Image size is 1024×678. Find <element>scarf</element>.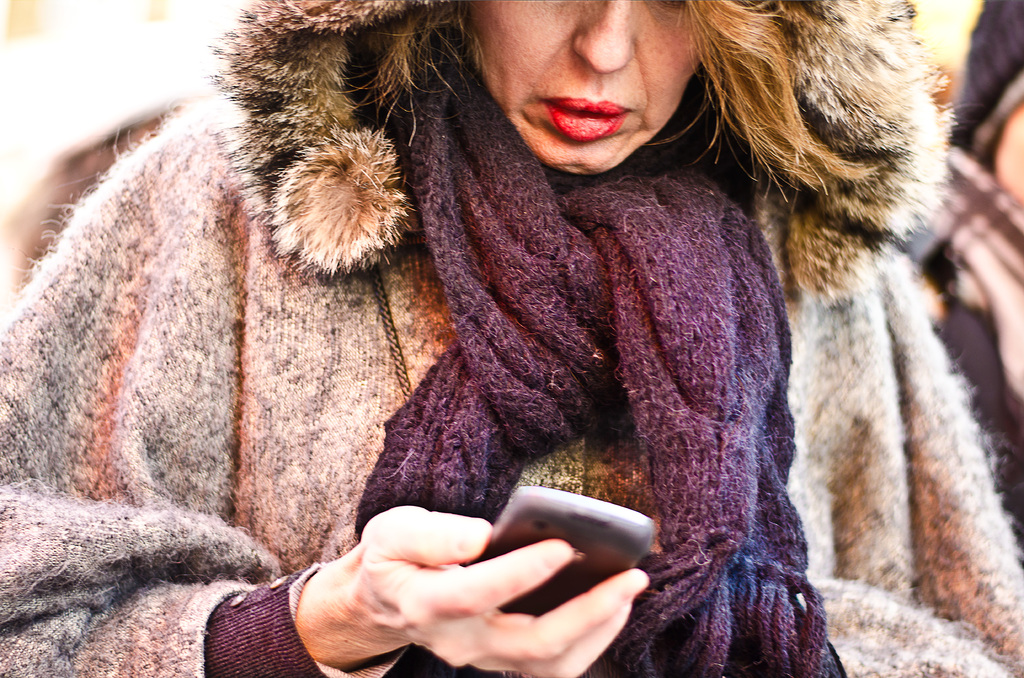
detection(344, 58, 836, 677).
